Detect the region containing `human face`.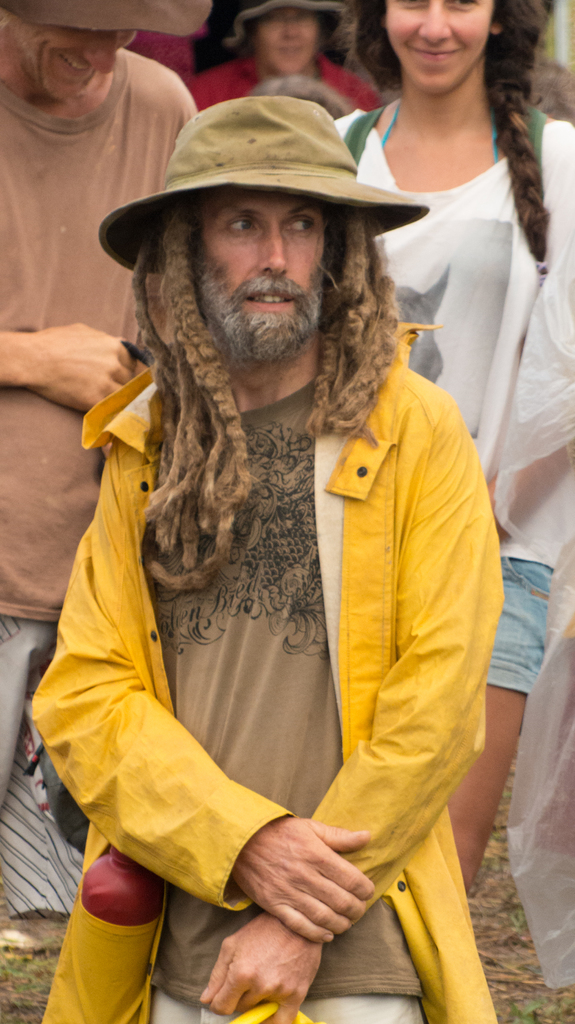
x1=193 y1=188 x2=322 y2=349.
